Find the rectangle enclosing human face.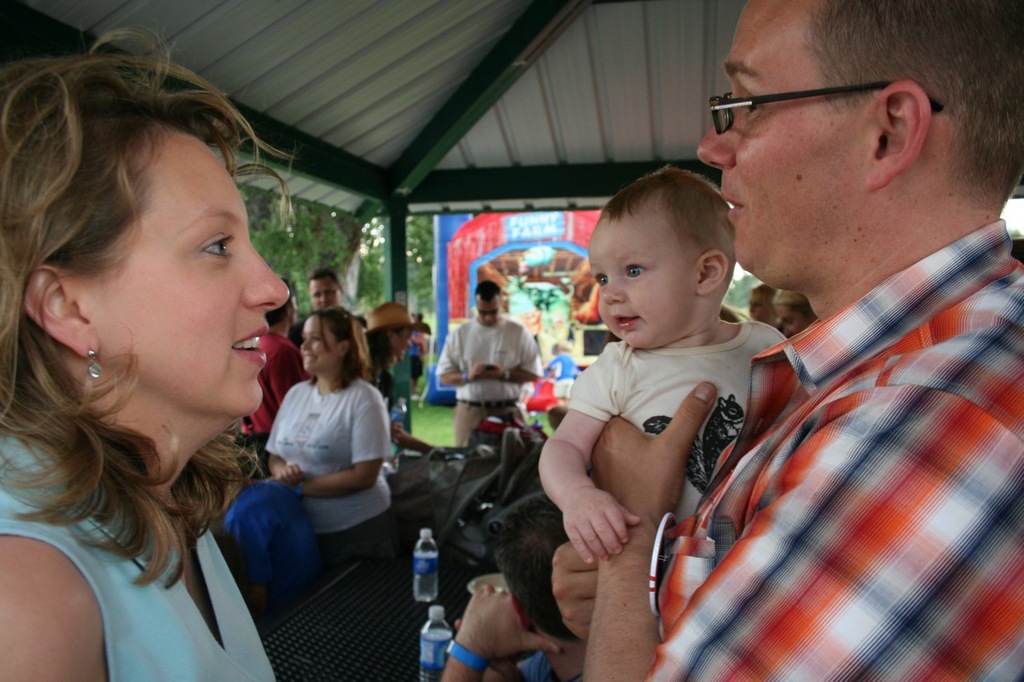
(left=477, top=296, right=497, bottom=326).
